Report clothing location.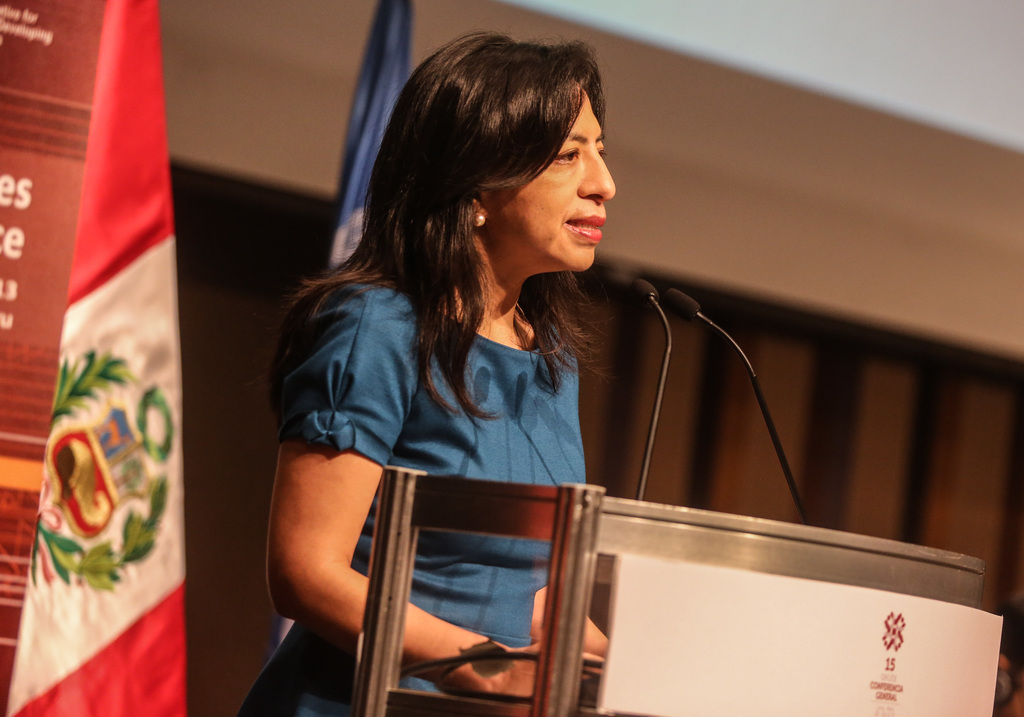
Report: 294, 202, 656, 651.
